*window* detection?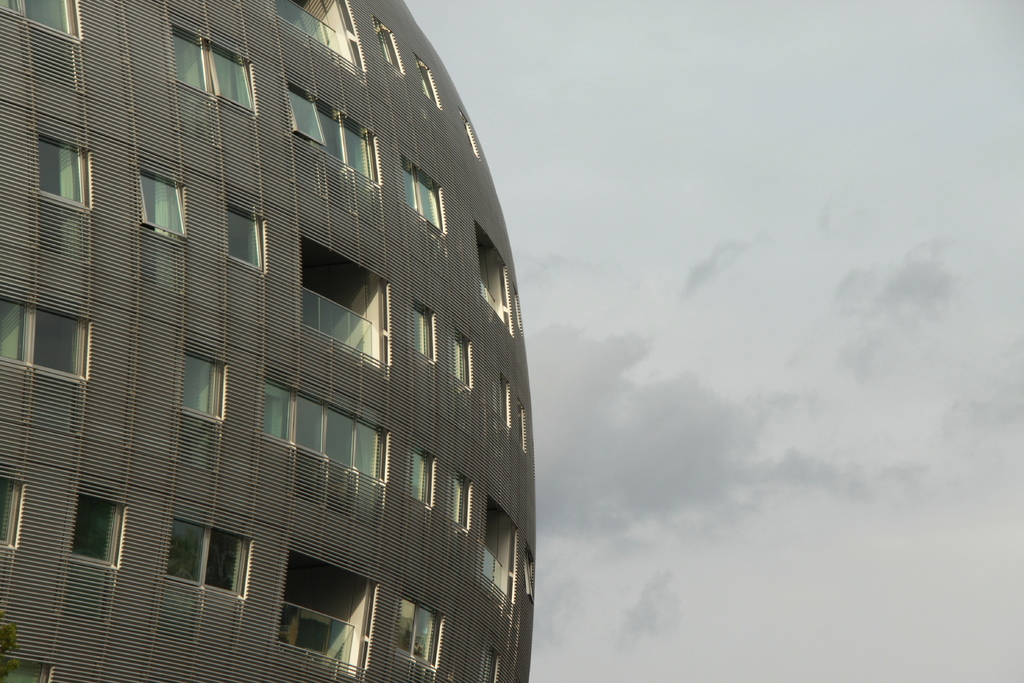
l=38, t=133, r=94, b=210
